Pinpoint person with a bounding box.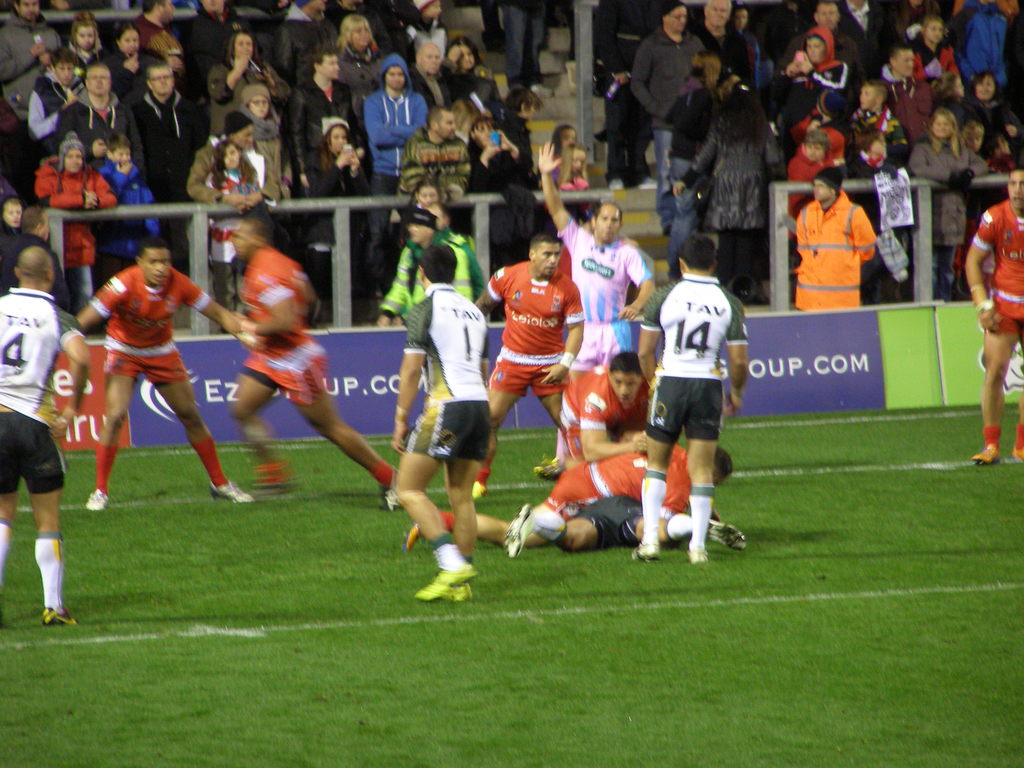
{"x1": 279, "y1": 47, "x2": 365, "y2": 195}.
